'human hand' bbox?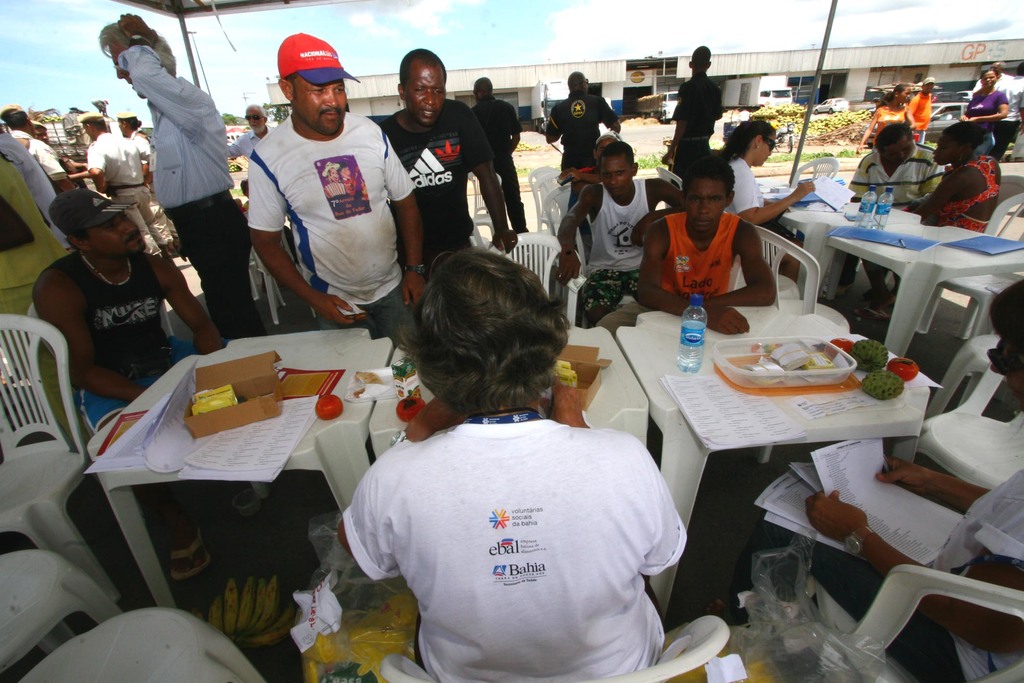
<box>400,270,426,308</box>
